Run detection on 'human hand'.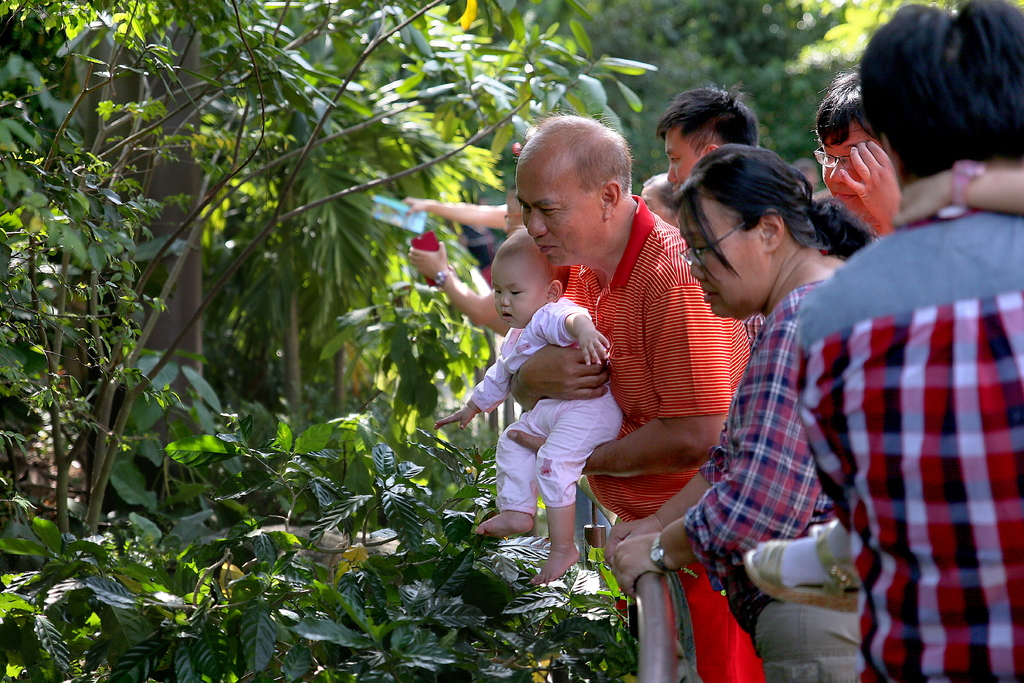
Result: (x1=842, y1=117, x2=925, y2=217).
